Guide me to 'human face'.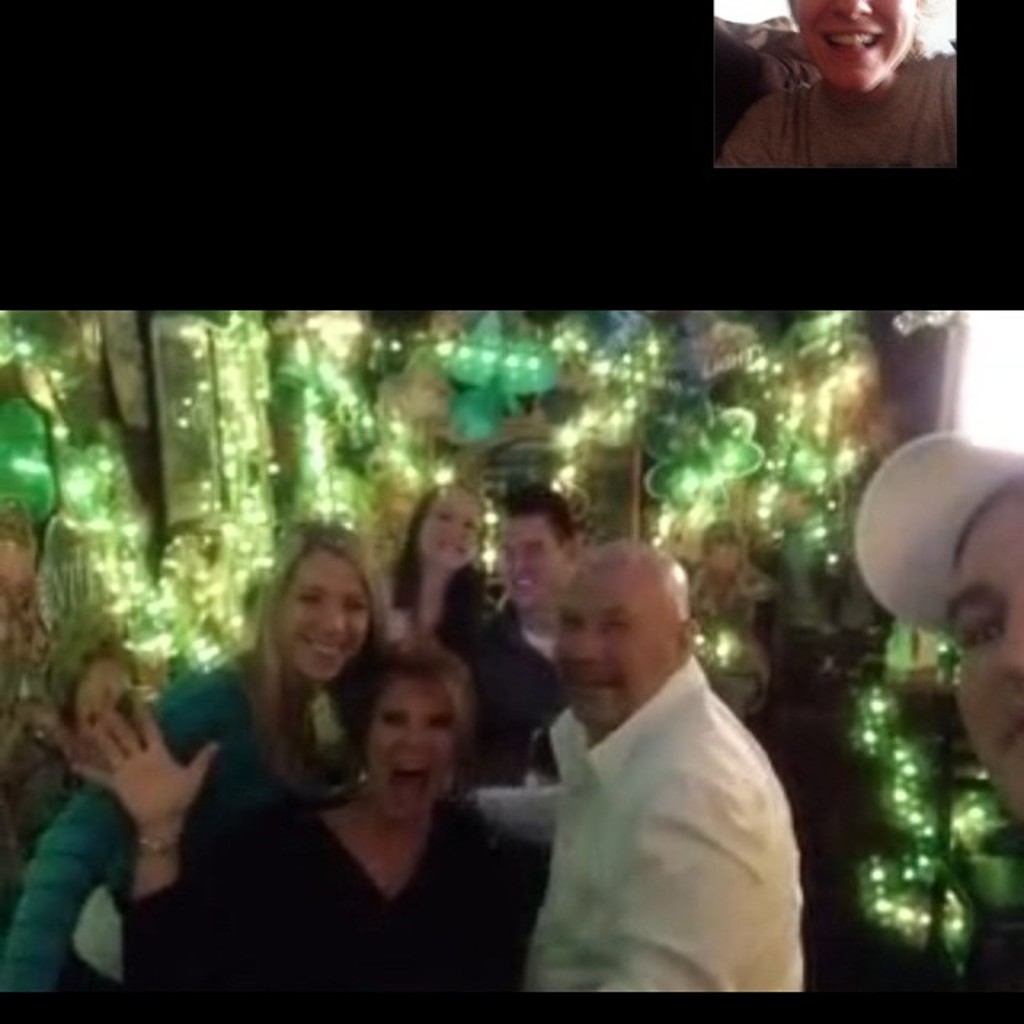
Guidance: <region>554, 566, 672, 733</region>.
